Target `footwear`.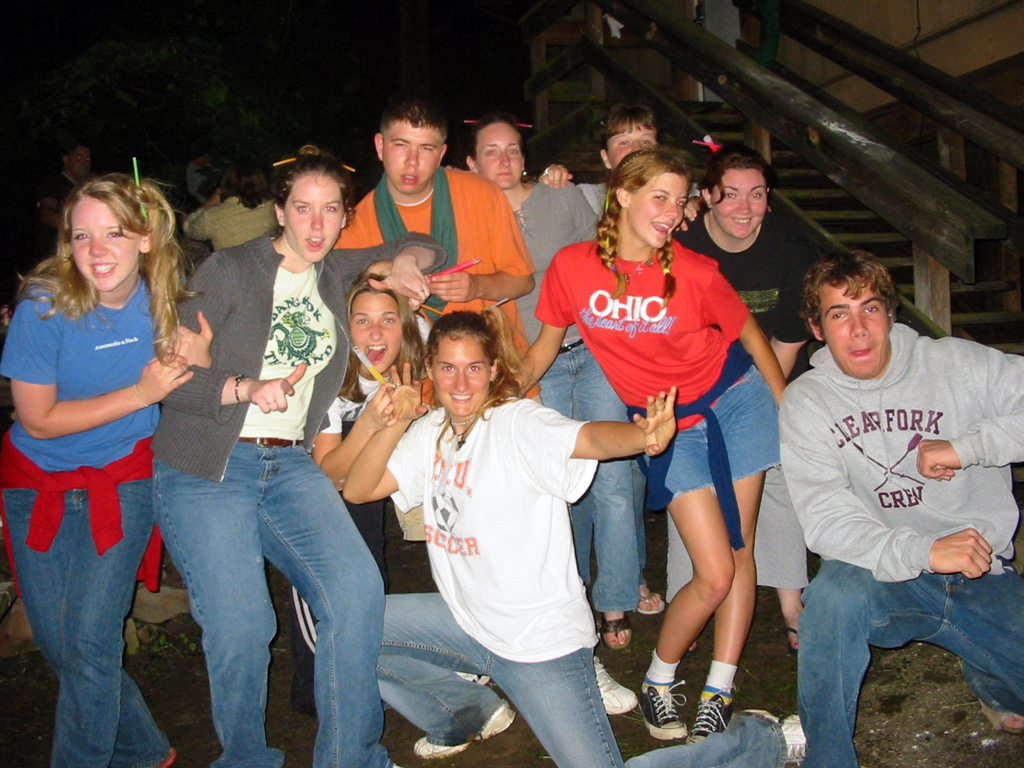
Target region: 681/684/735/742.
